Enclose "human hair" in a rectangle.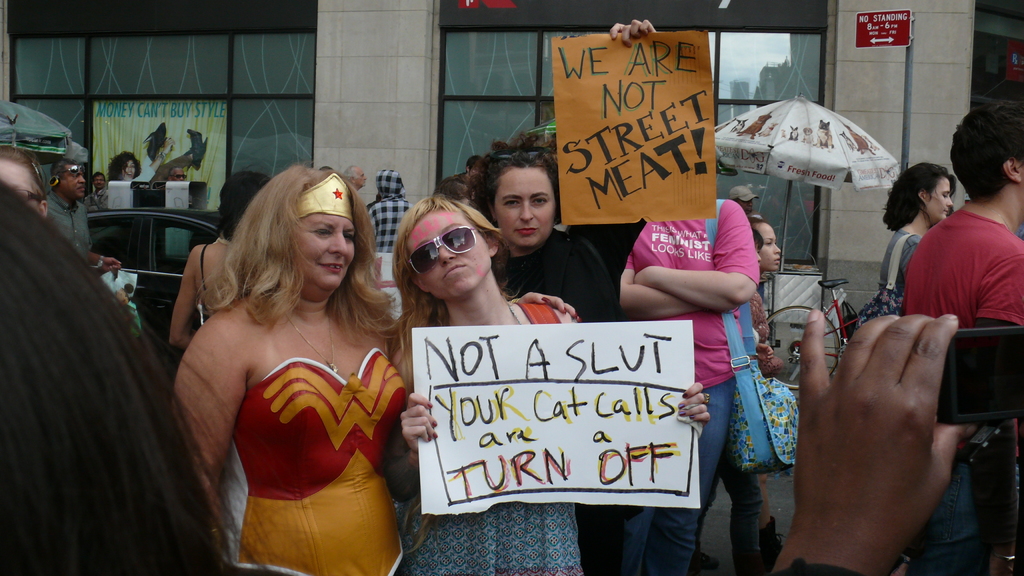
(x1=749, y1=230, x2=764, y2=252).
